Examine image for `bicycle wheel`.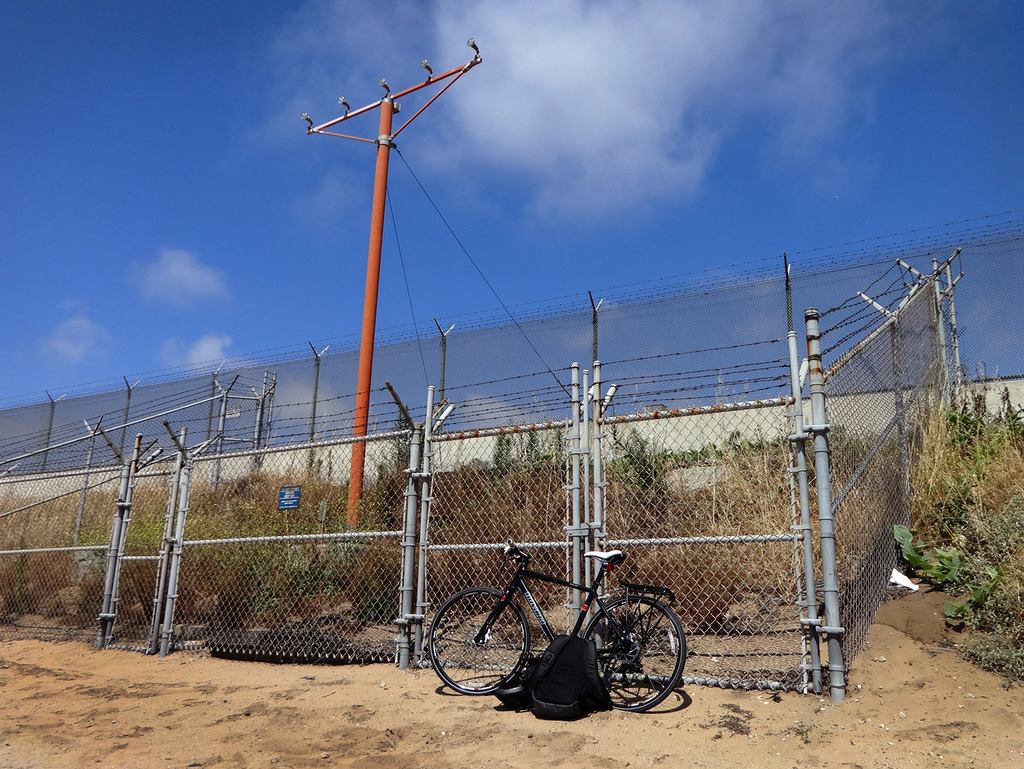
Examination result: pyautogui.locateOnScreen(425, 585, 530, 706).
